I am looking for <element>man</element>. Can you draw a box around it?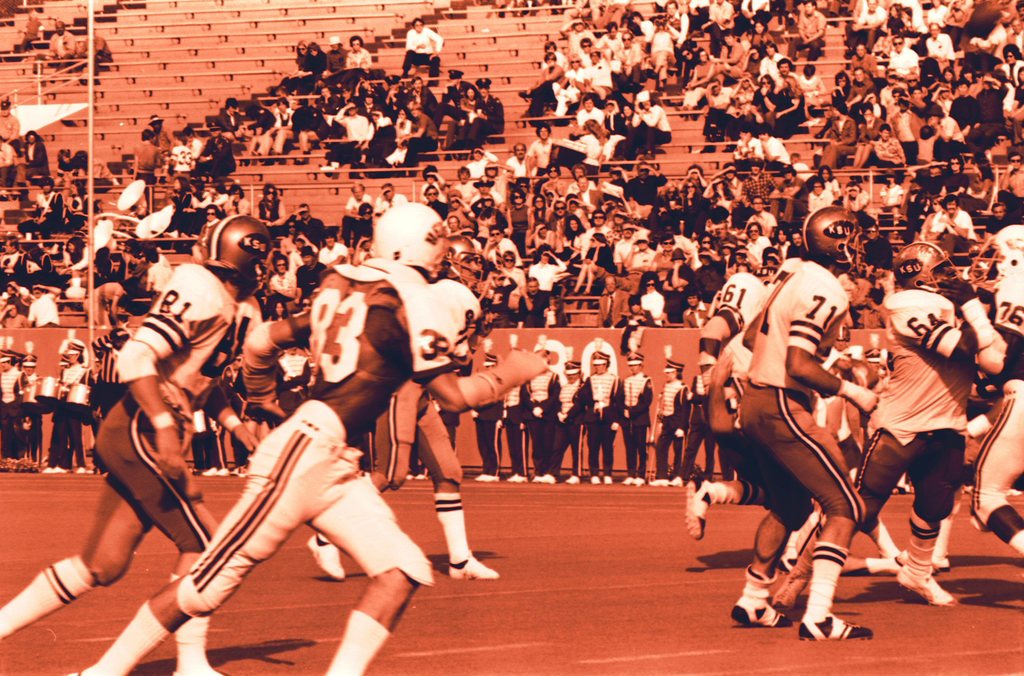
Sure, the bounding box is [x1=145, y1=250, x2=173, y2=301].
